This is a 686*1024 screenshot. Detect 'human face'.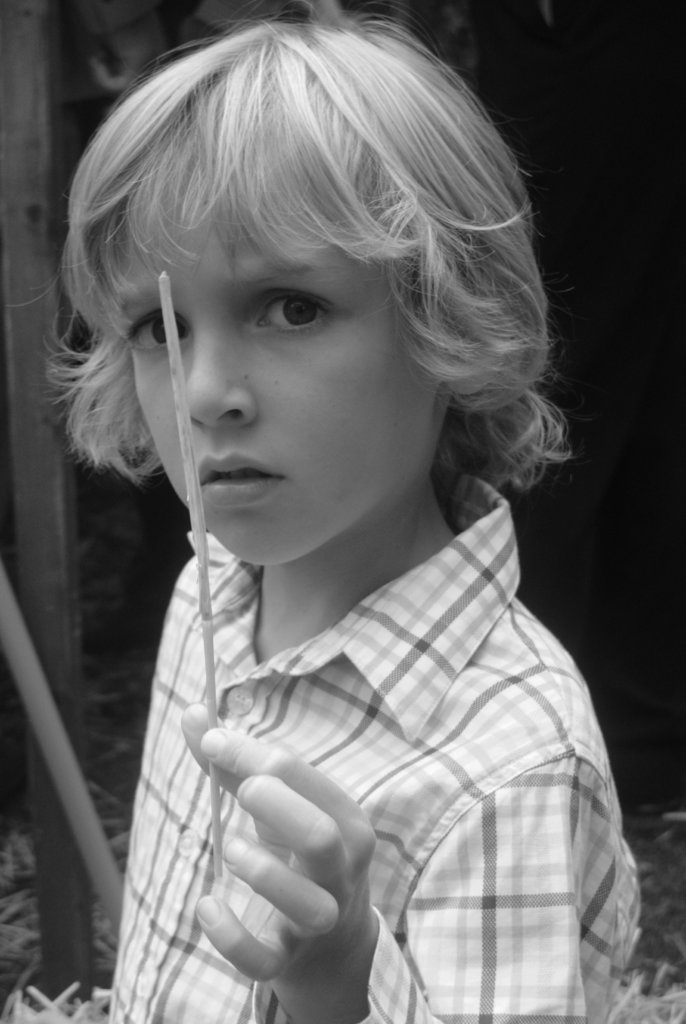
box(118, 140, 422, 580).
